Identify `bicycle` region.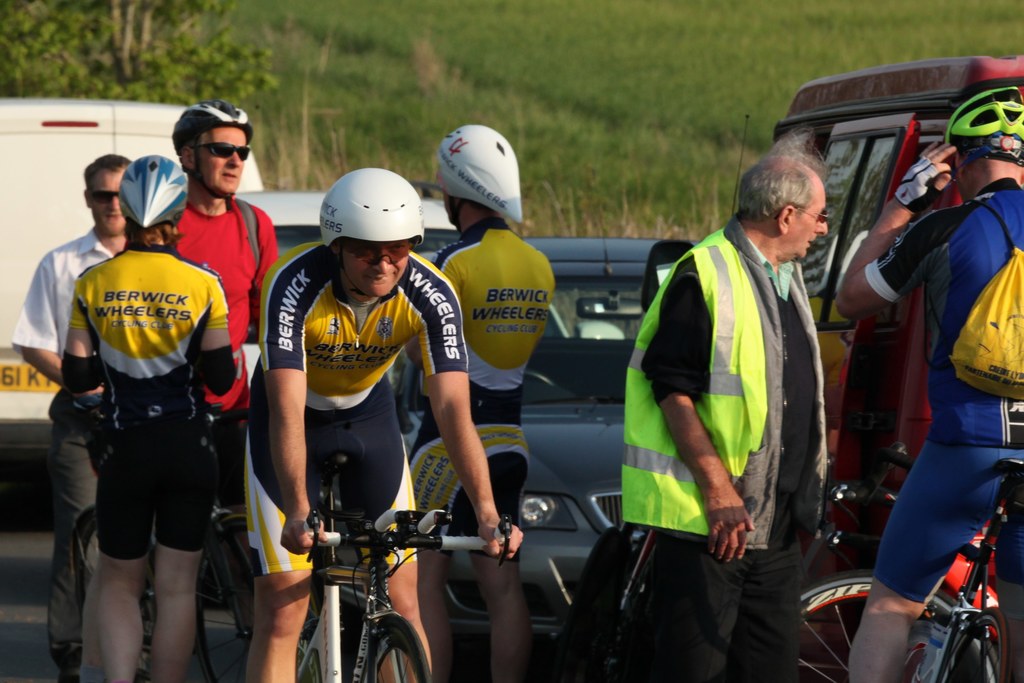
Region: BBox(292, 509, 516, 682).
